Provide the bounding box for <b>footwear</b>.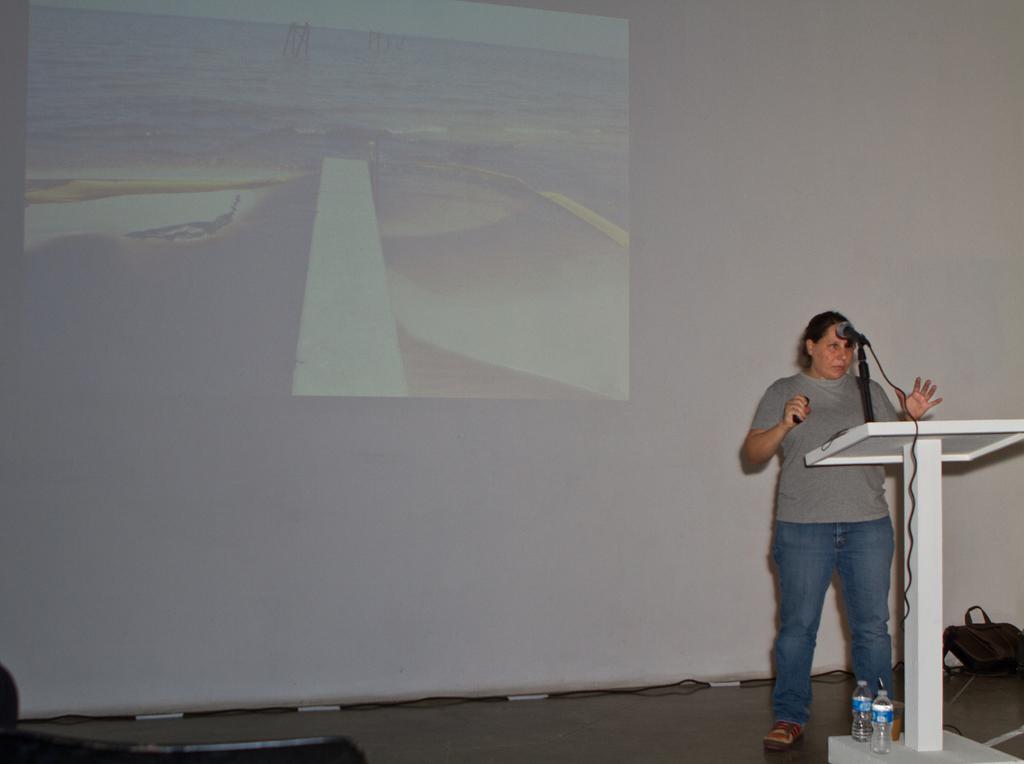
[x1=769, y1=717, x2=803, y2=751].
